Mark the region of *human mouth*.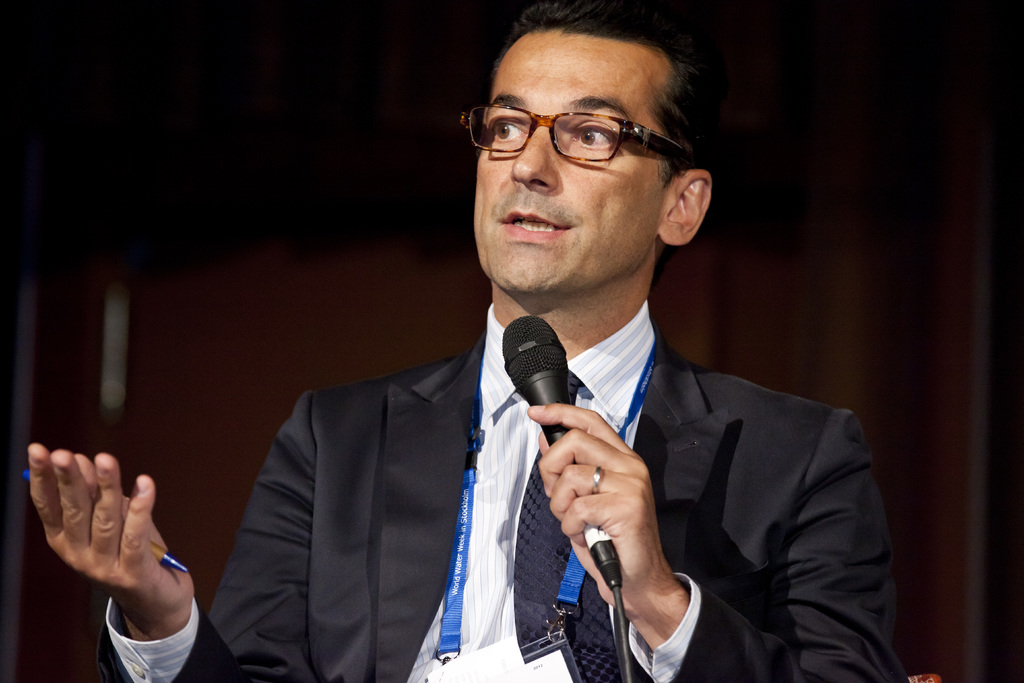
Region: x1=497 y1=213 x2=572 y2=240.
